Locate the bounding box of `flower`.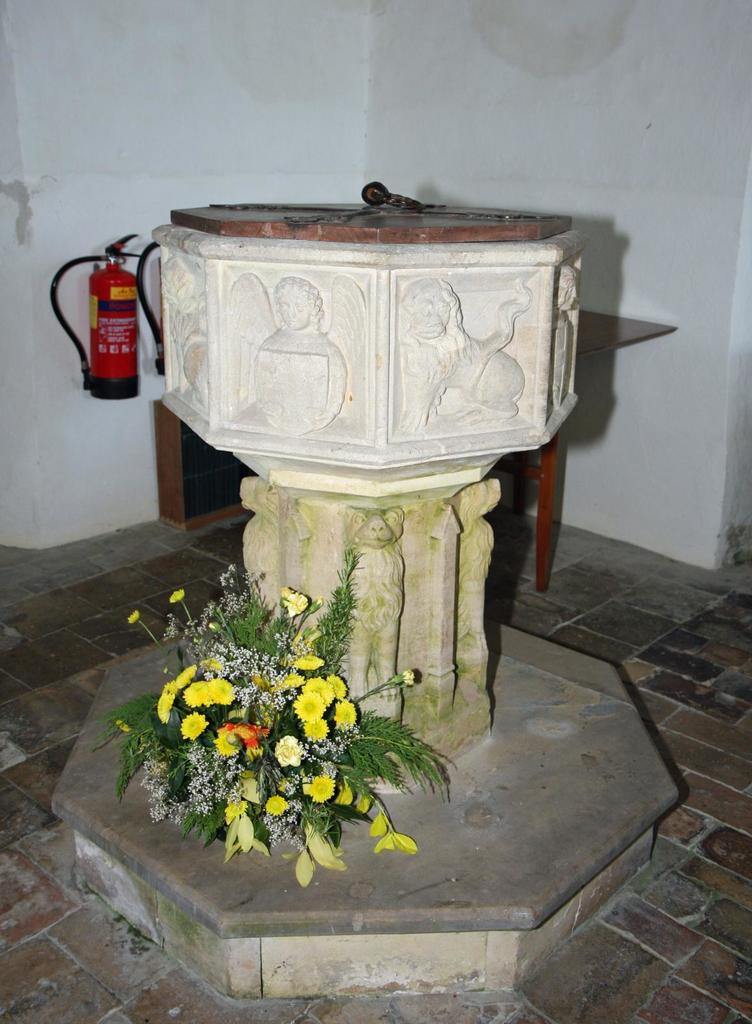
Bounding box: (207, 682, 241, 704).
